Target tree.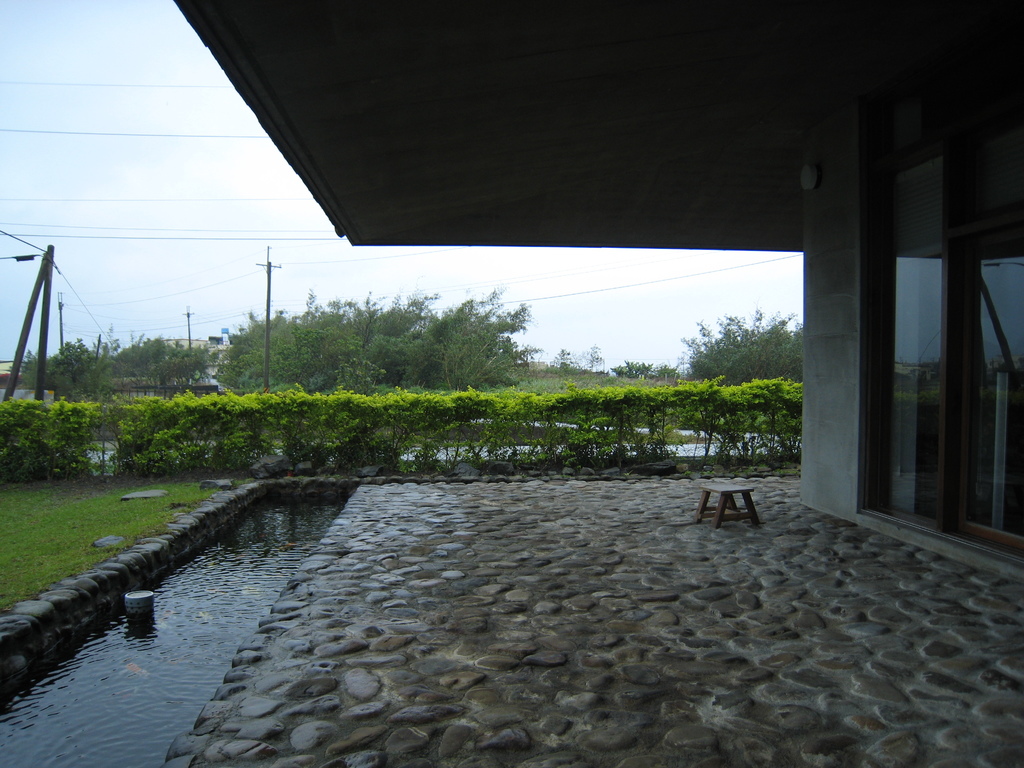
Target region: [678, 300, 804, 385].
